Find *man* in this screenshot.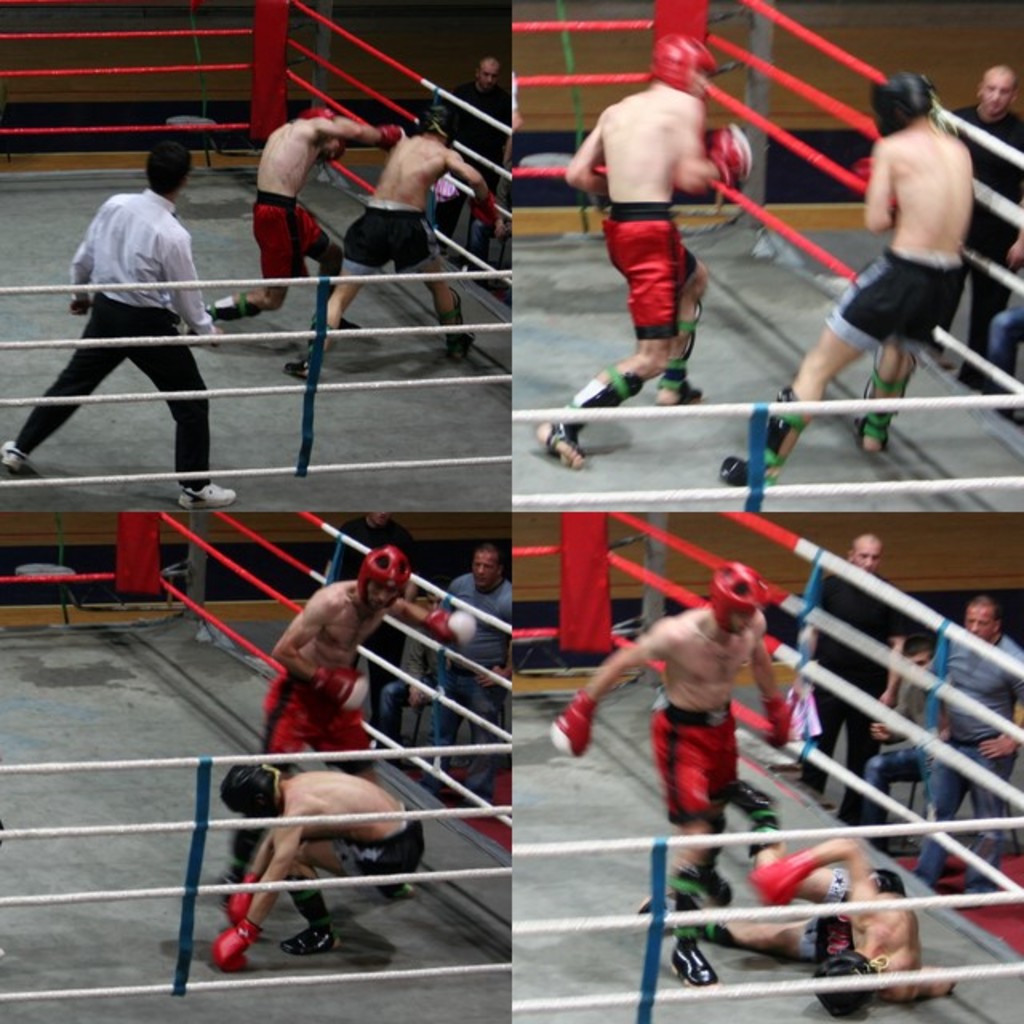
The bounding box for *man* is [left=221, top=546, right=475, bottom=890].
